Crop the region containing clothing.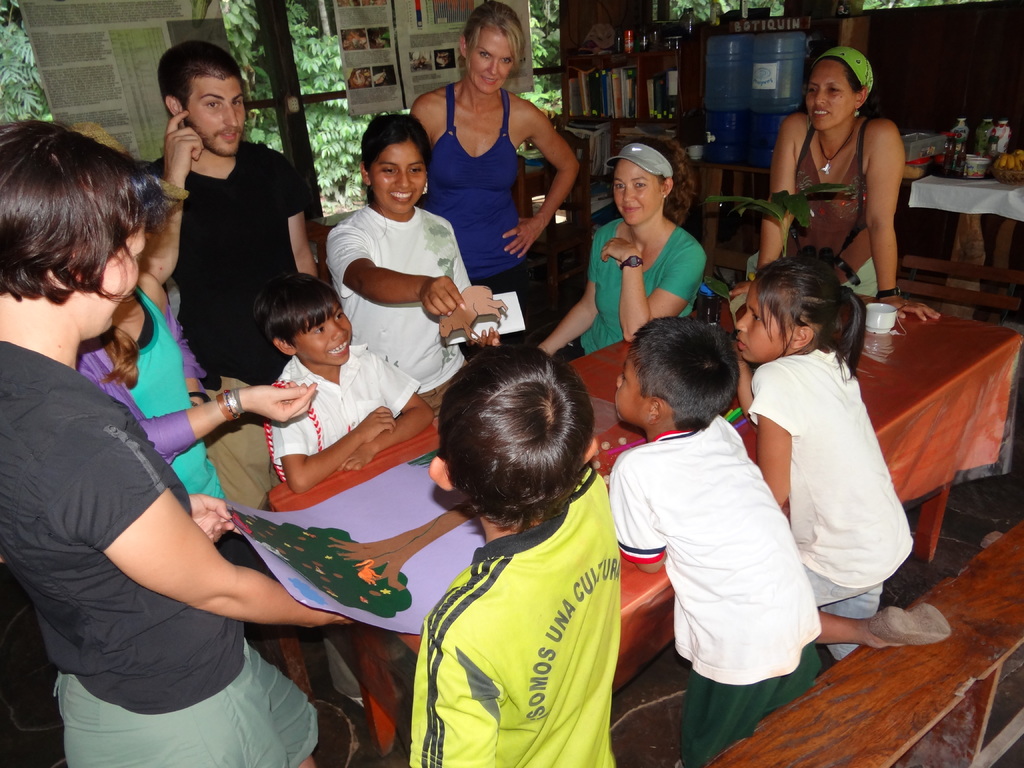
Crop region: region(271, 340, 419, 470).
